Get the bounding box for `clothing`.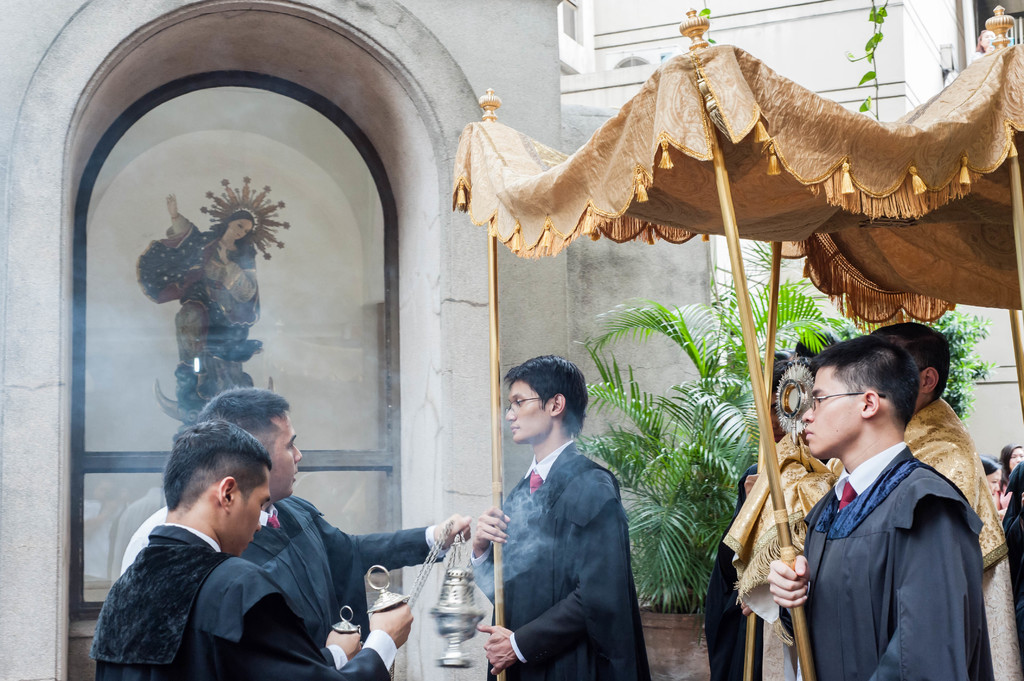
241/497/442/646.
